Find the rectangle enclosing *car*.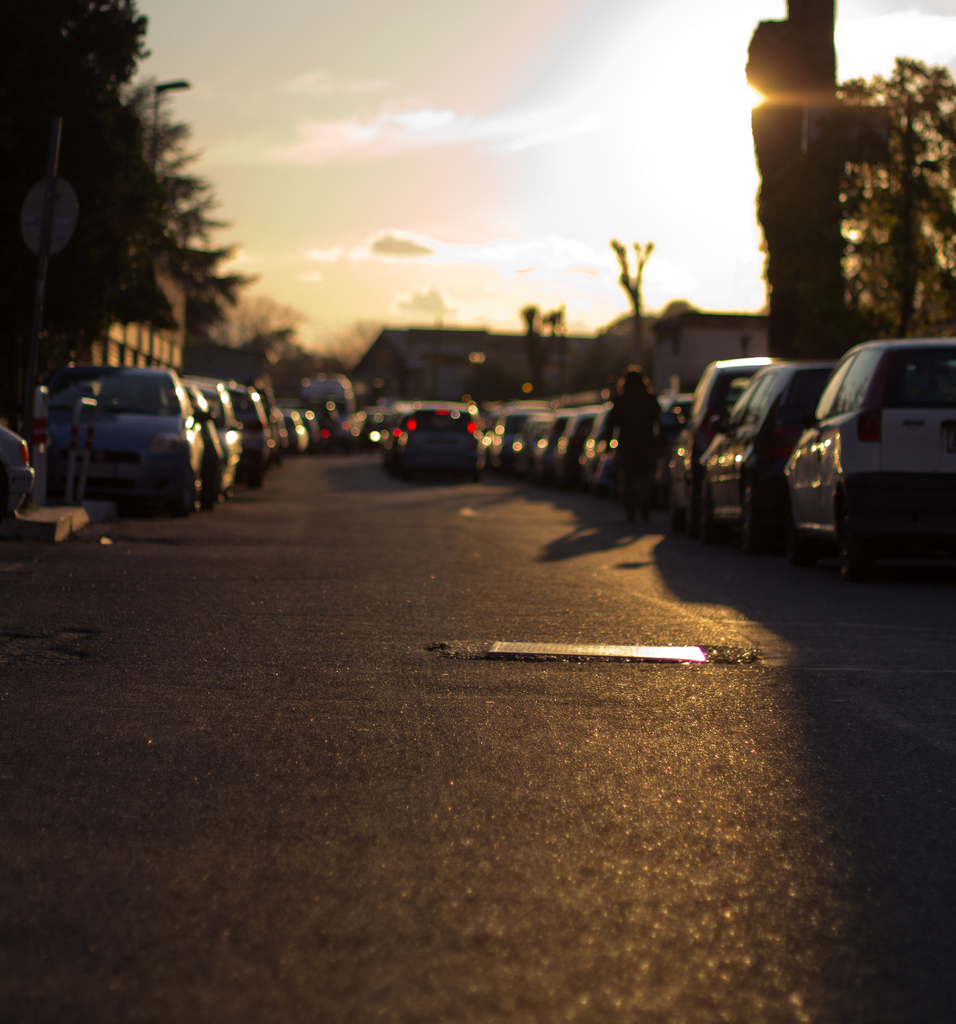
185, 373, 245, 497.
